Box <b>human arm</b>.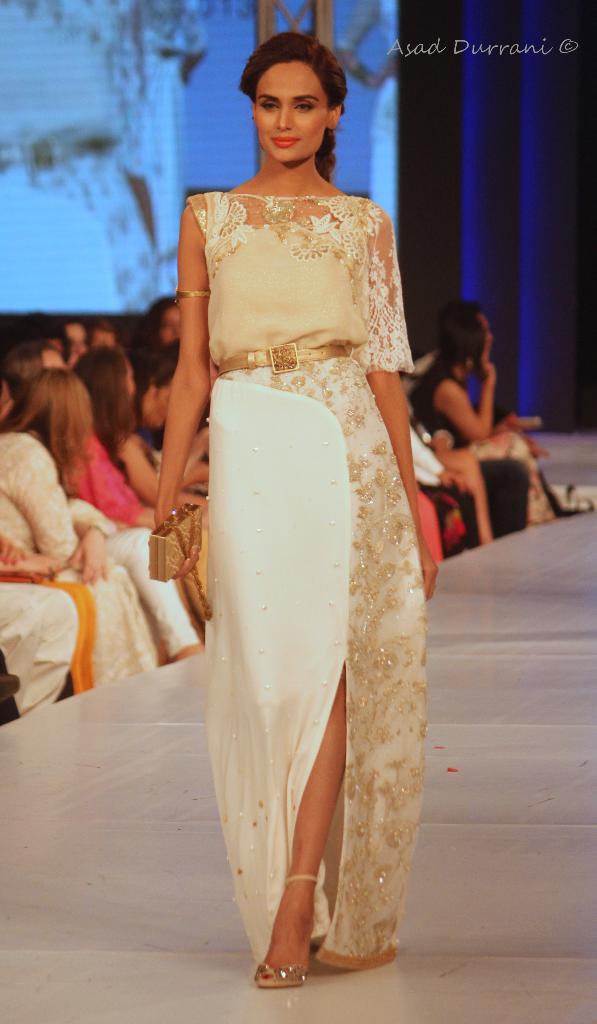
[left=64, top=470, right=123, bottom=593].
